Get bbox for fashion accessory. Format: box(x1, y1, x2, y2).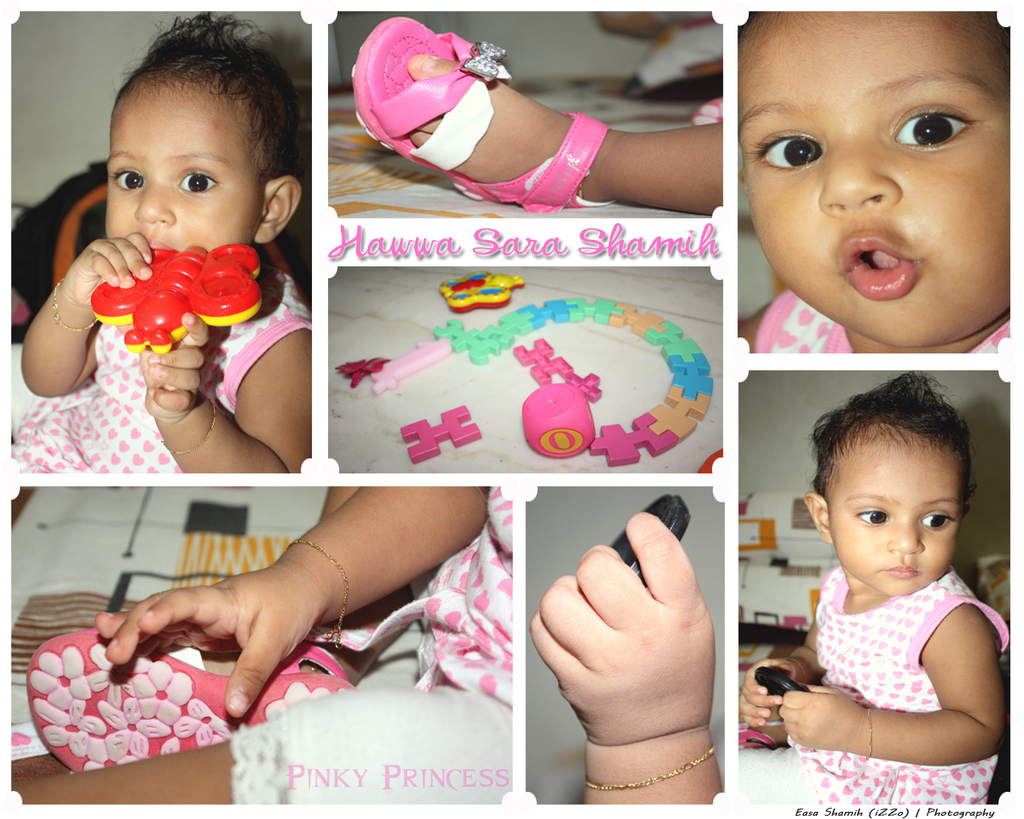
box(863, 707, 876, 759).
